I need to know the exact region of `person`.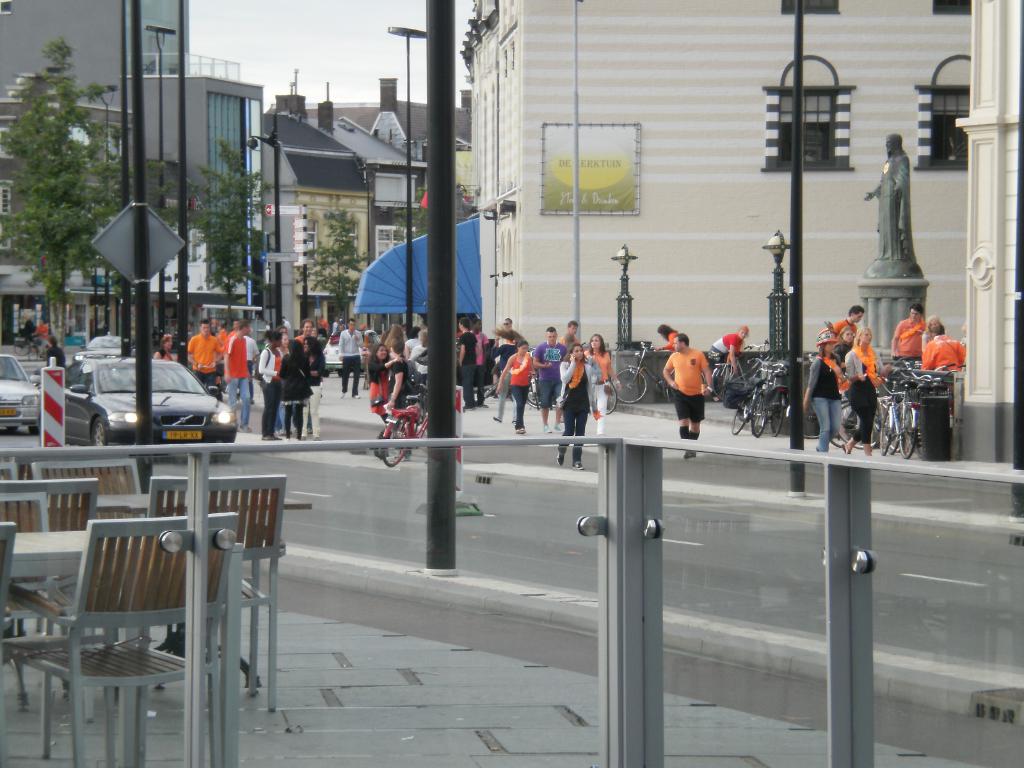
Region: BBox(659, 331, 713, 455).
